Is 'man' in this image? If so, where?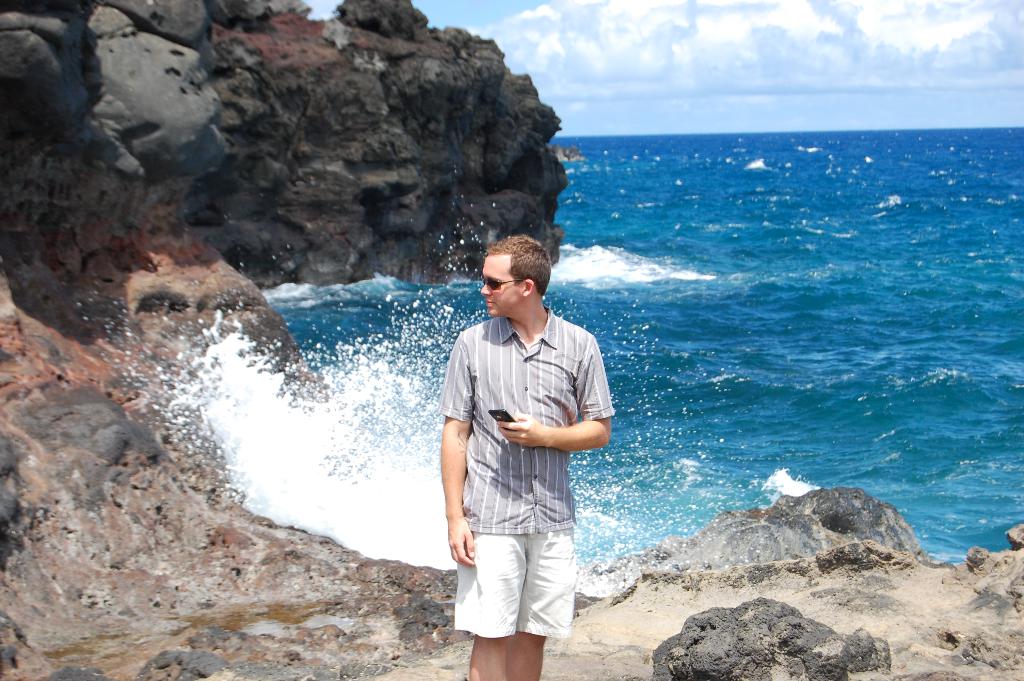
Yes, at (433, 218, 611, 660).
